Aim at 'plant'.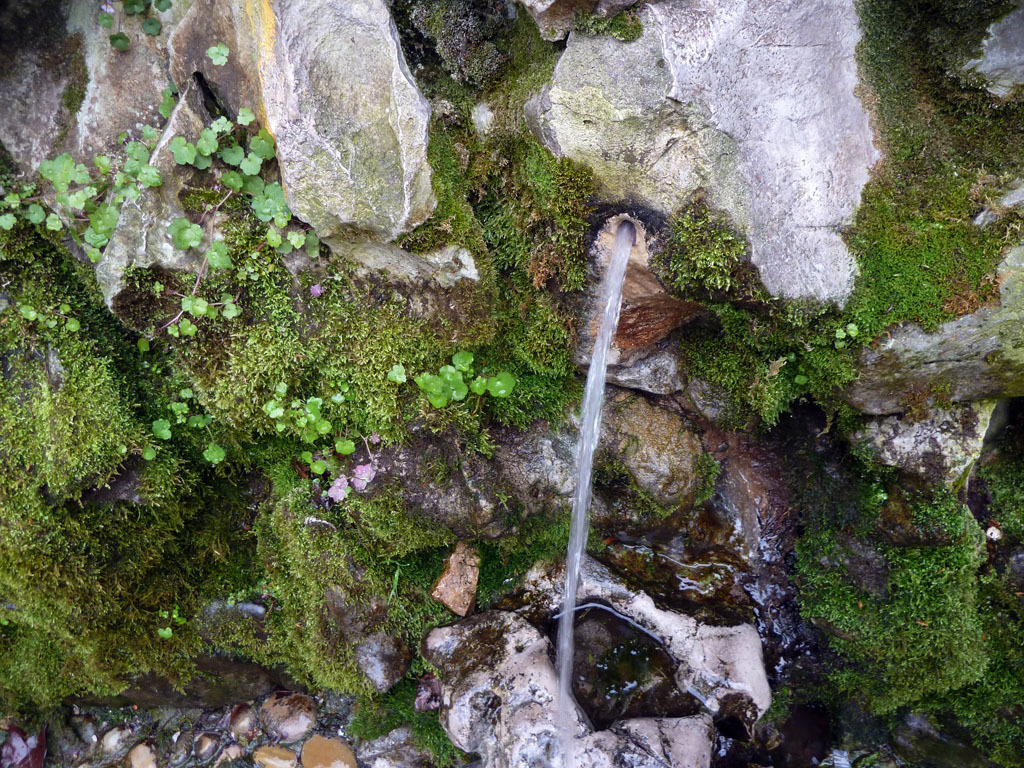
Aimed at 101,0,175,52.
